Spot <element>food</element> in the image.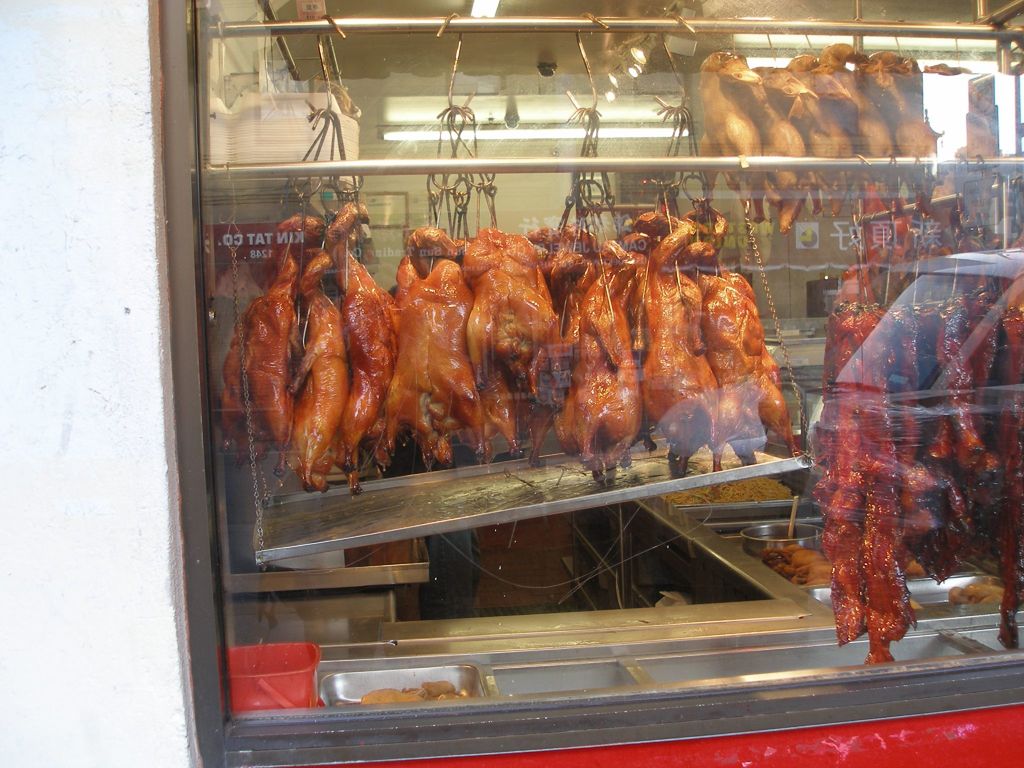
<element>food</element> found at <bbox>353, 682, 474, 703</bbox>.
